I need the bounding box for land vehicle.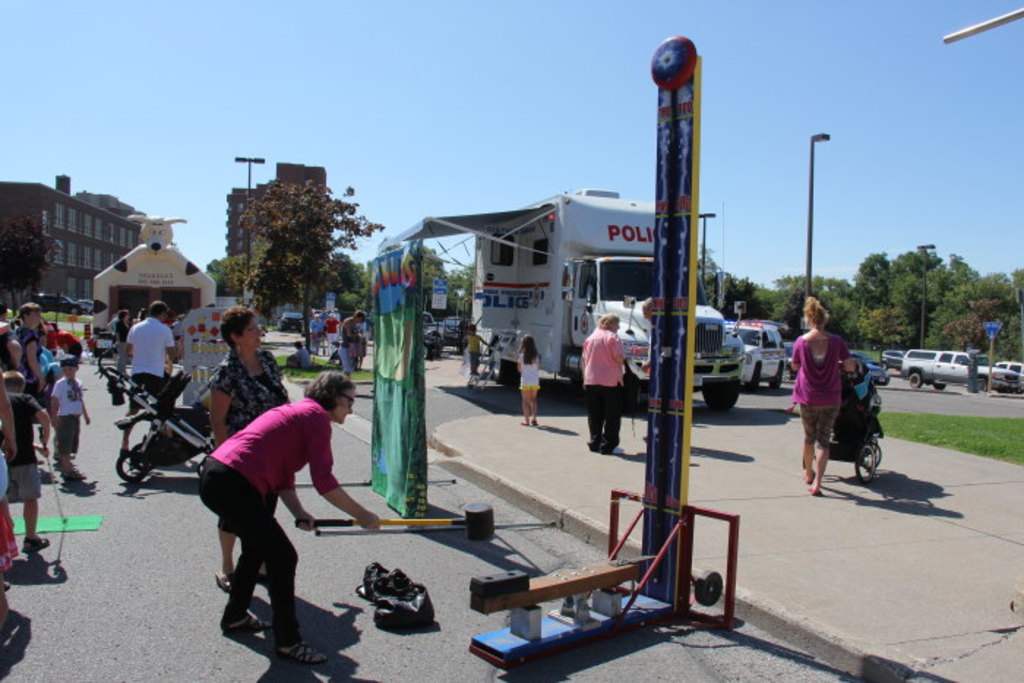
Here it is: 847 347 892 388.
